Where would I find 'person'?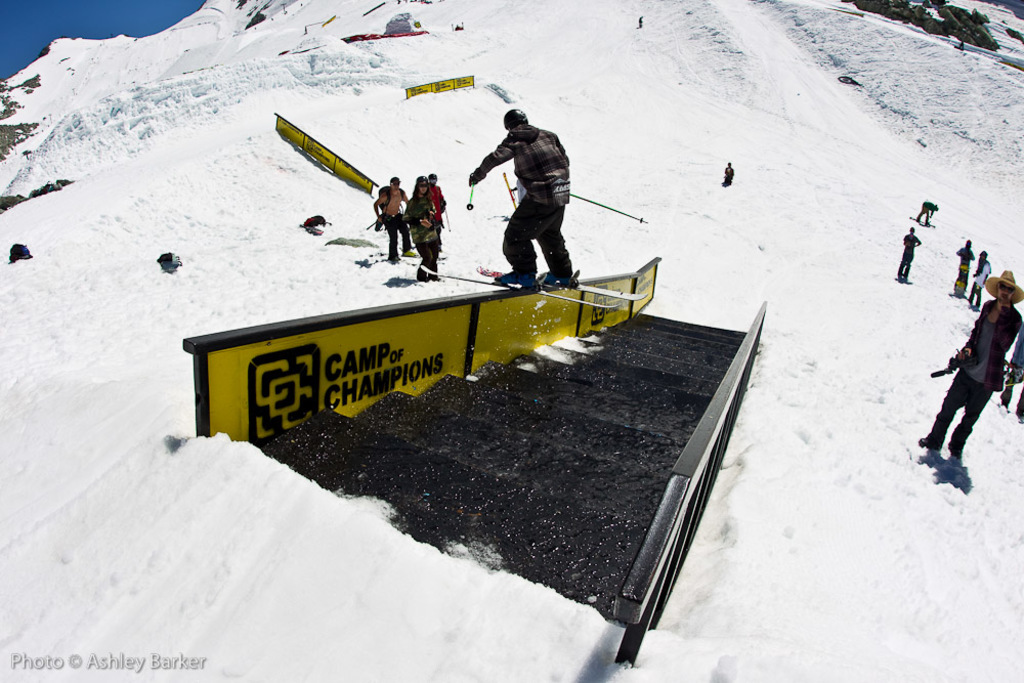
At 398,171,438,283.
